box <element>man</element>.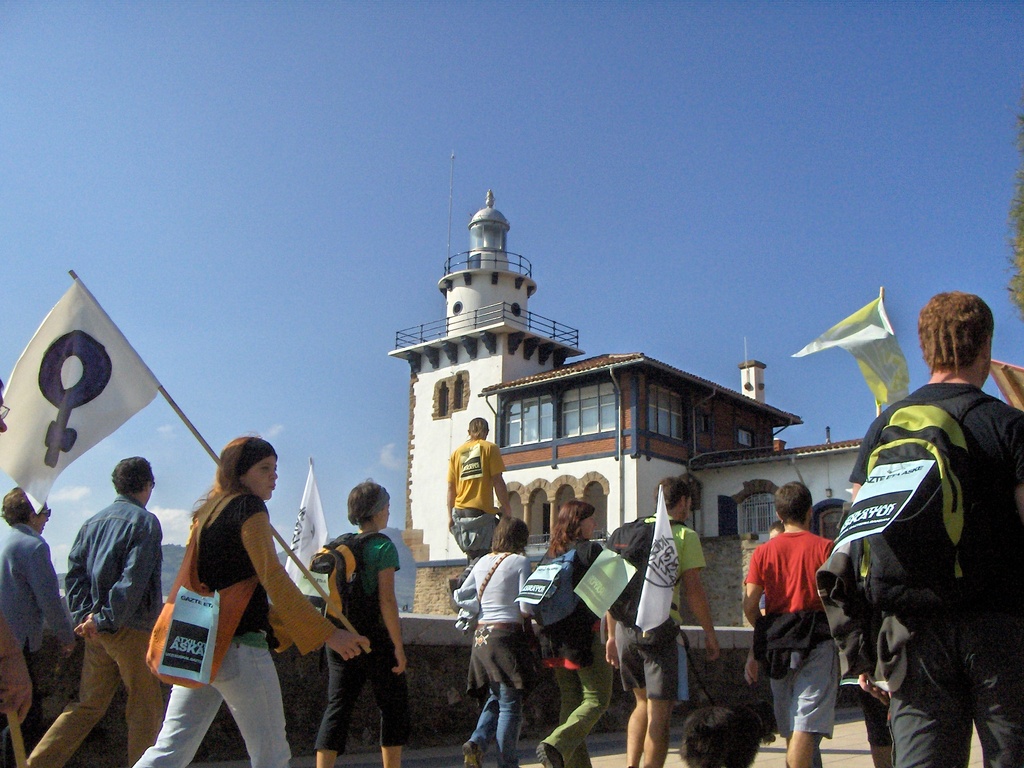
{"x1": 0, "y1": 484, "x2": 75, "y2": 767}.
